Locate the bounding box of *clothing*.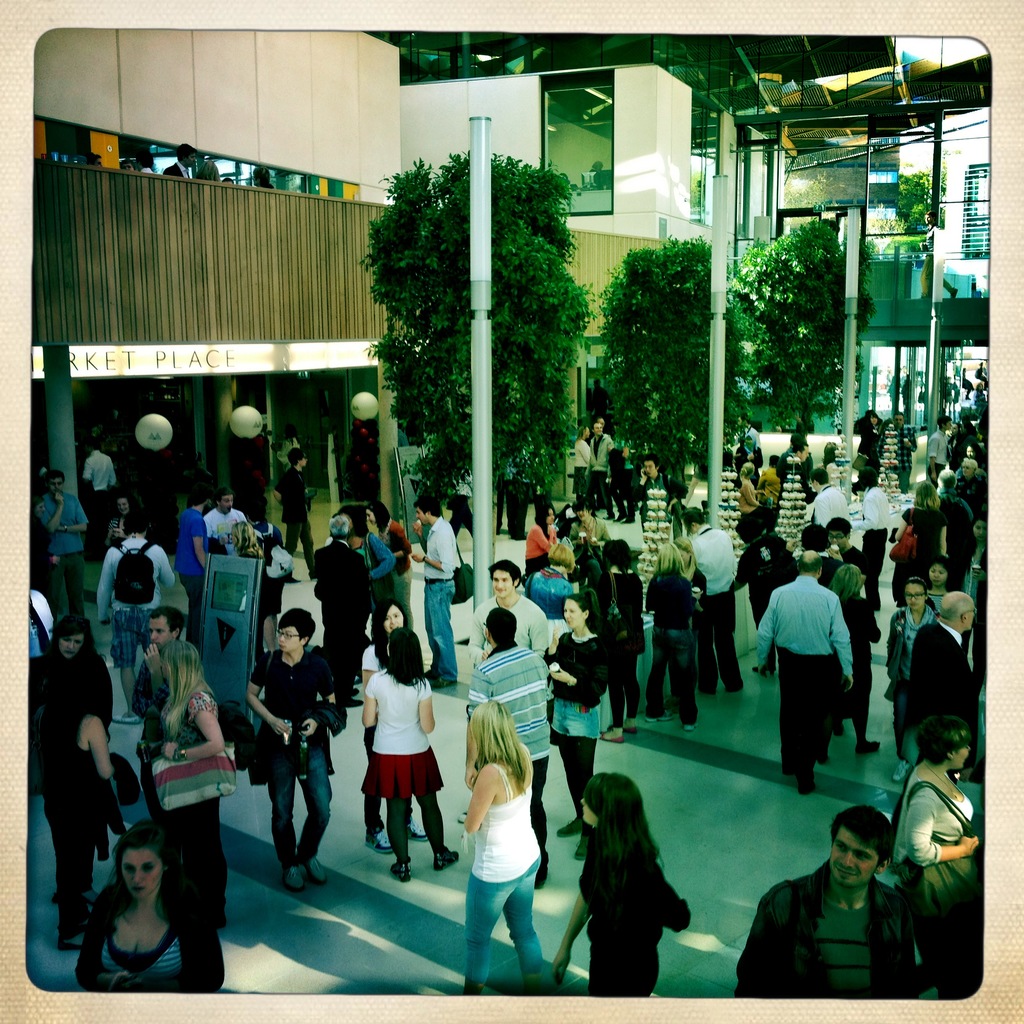
Bounding box: BBox(355, 522, 404, 609).
